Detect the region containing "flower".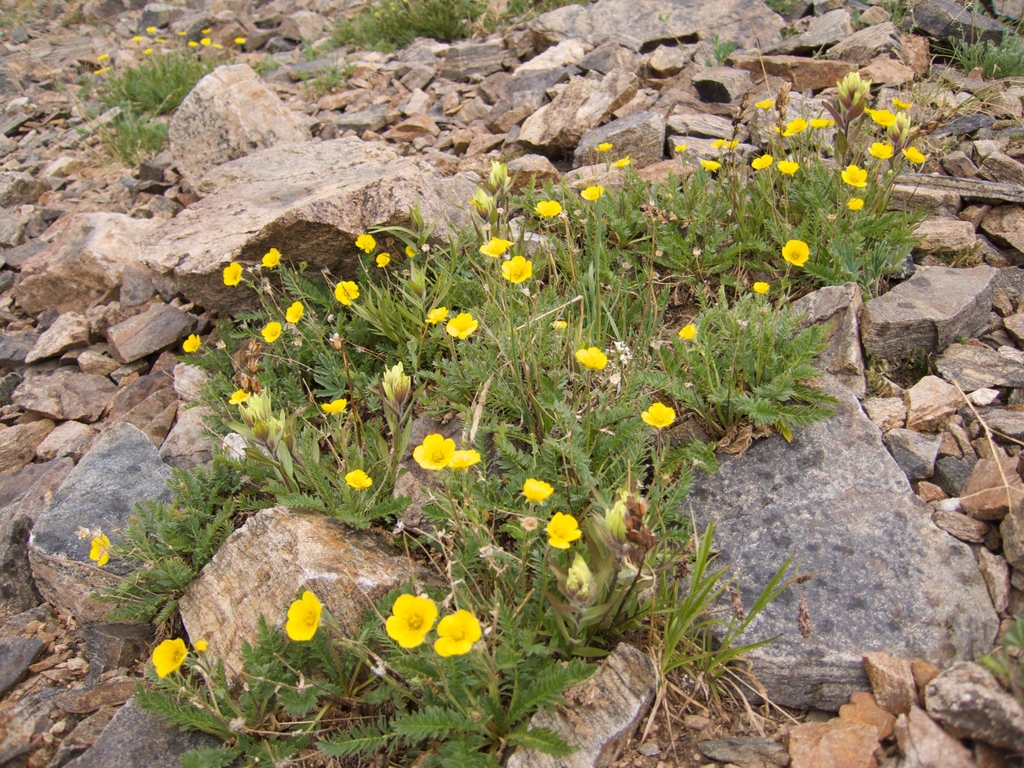
bbox=(557, 555, 605, 611).
